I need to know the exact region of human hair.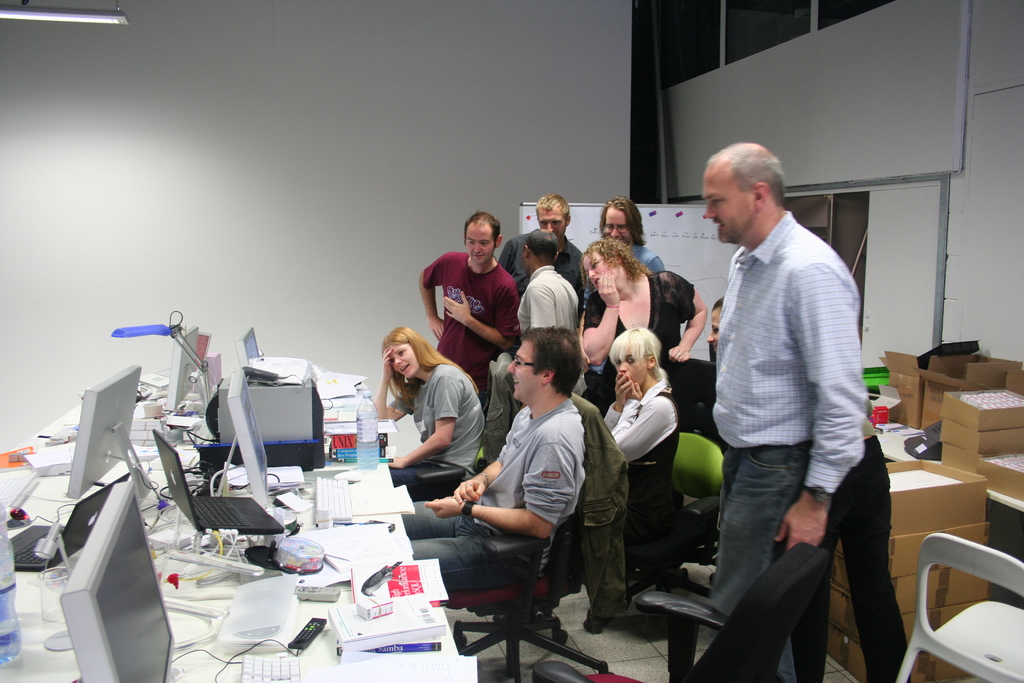
Region: {"left": 575, "top": 239, "right": 657, "bottom": 299}.
